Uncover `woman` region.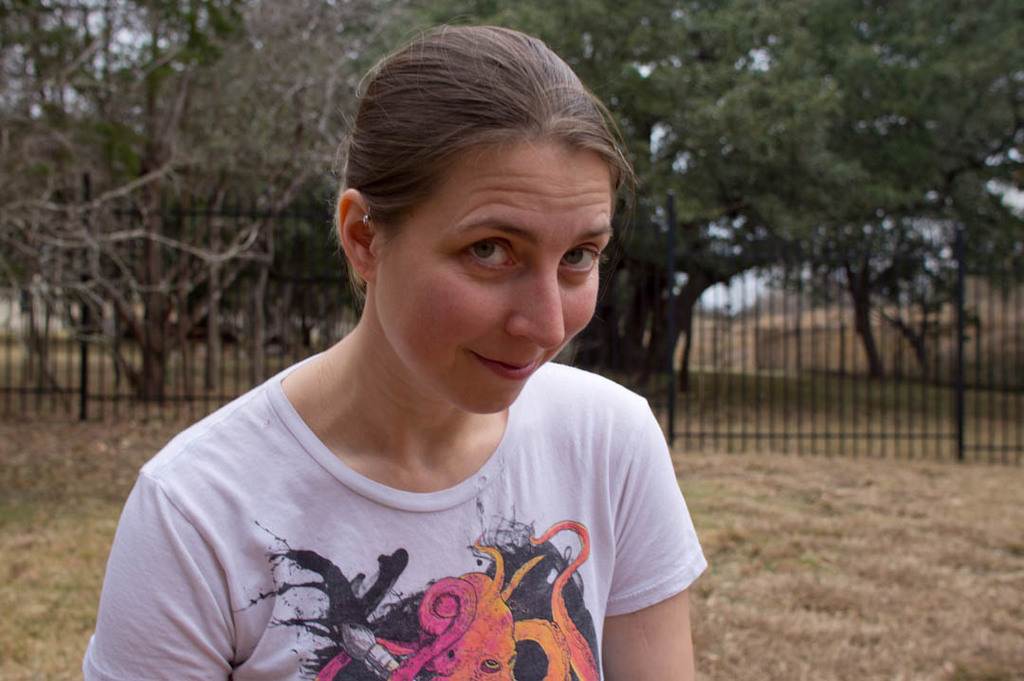
Uncovered: box=[98, 64, 759, 680].
